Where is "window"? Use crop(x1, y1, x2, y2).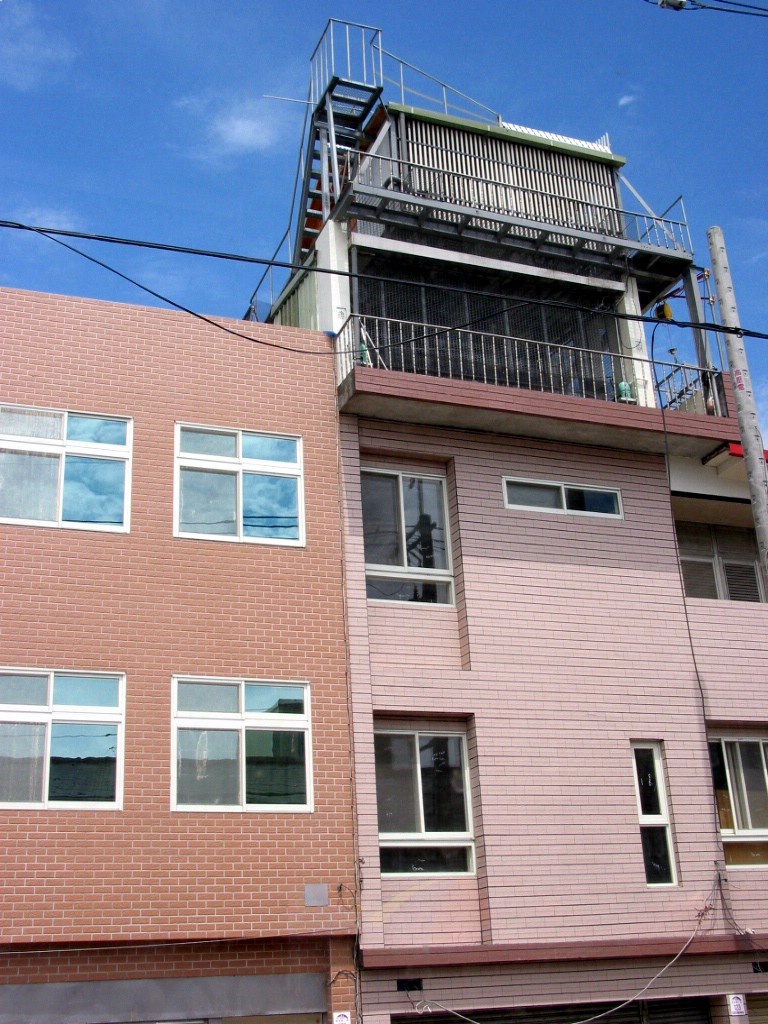
crop(626, 742, 678, 882).
